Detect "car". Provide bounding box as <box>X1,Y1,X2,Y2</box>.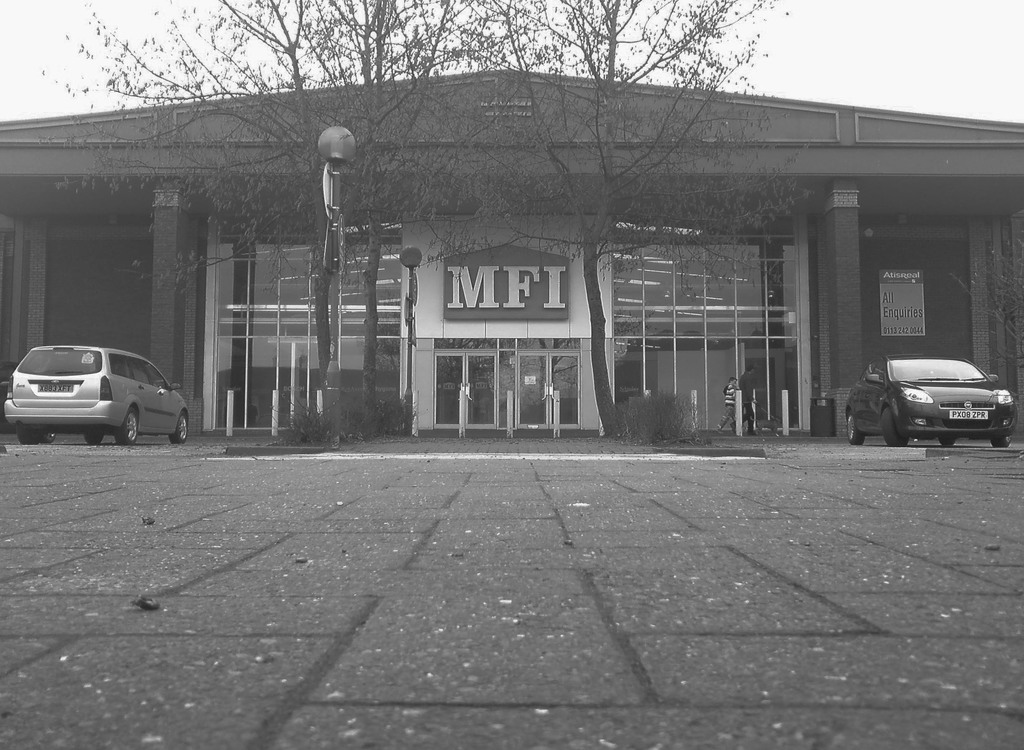
<box>0,362,56,444</box>.
